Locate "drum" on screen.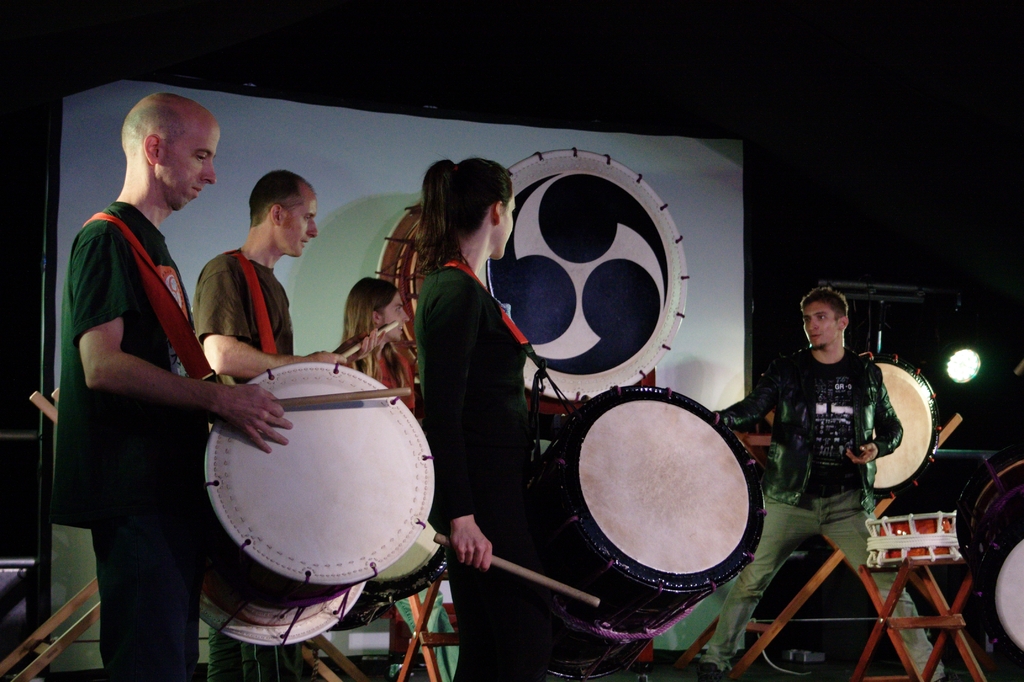
On screen at BBox(952, 438, 1023, 662).
